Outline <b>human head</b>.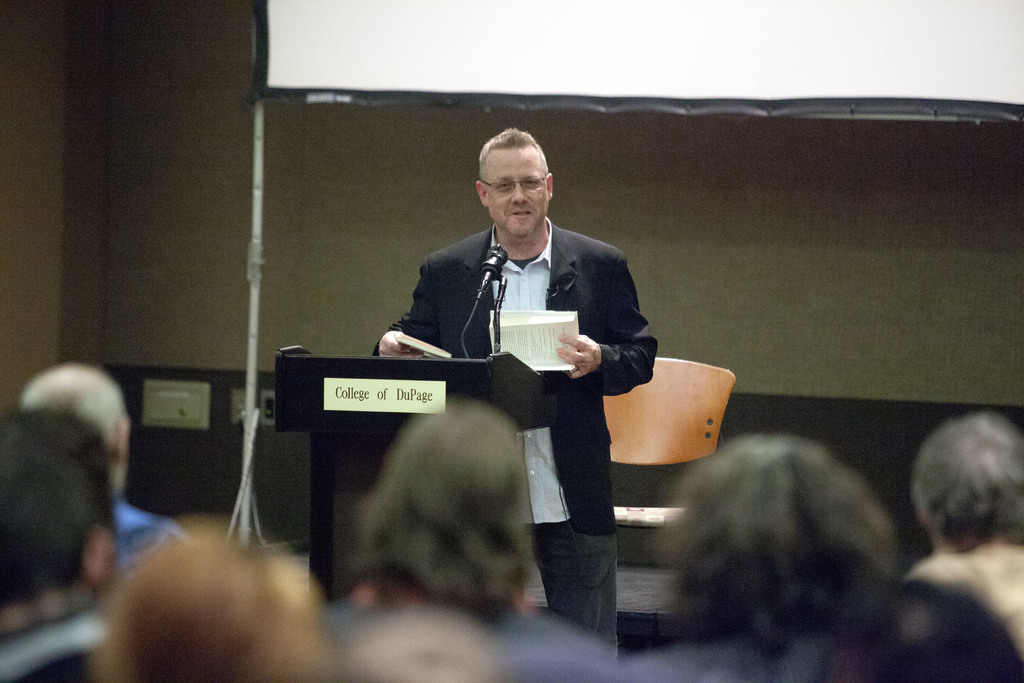
Outline: x1=380 y1=407 x2=531 y2=568.
